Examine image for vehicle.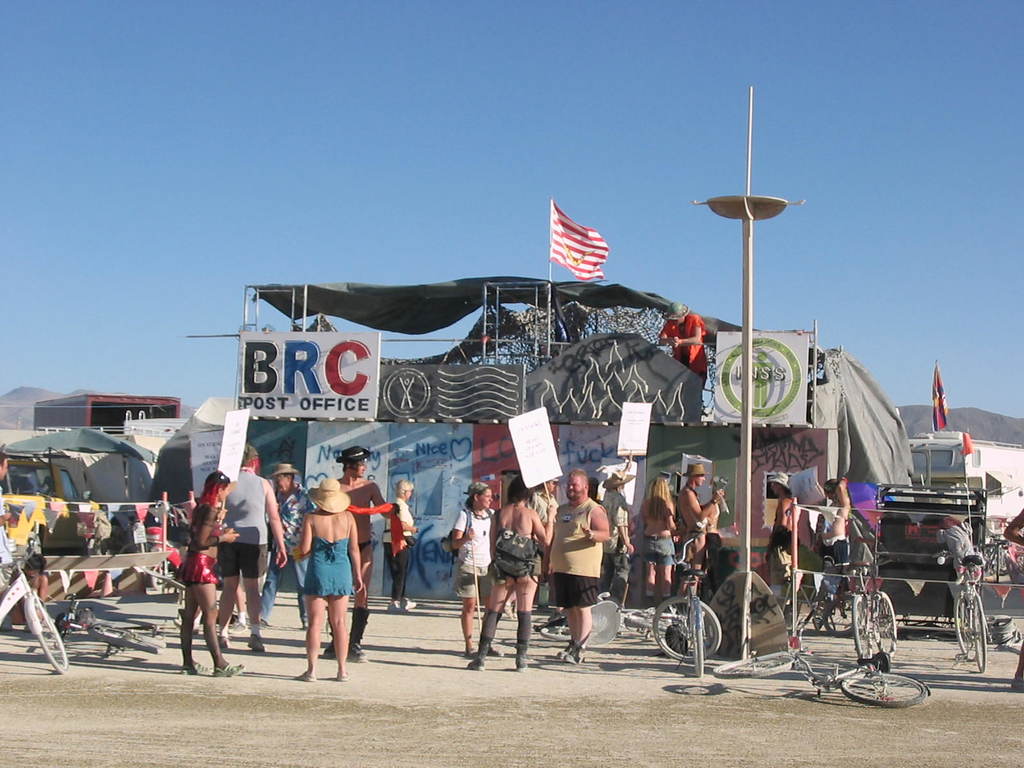
Examination result: [144, 528, 191, 590].
